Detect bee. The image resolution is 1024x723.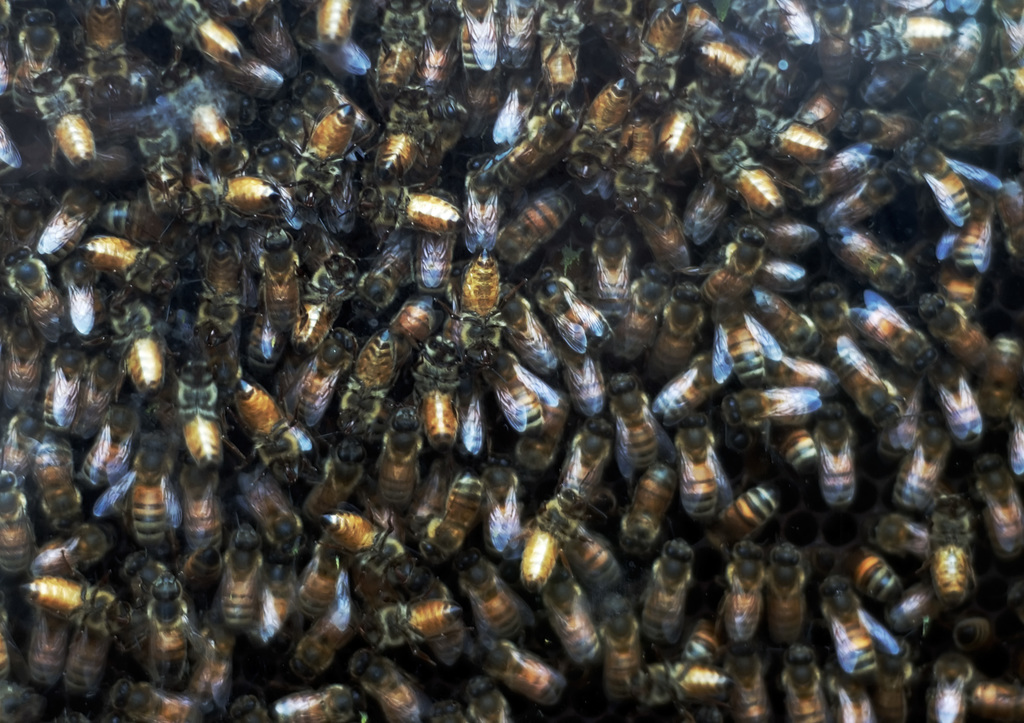
[x1=65, y1=253, x2=127, y2=342].
